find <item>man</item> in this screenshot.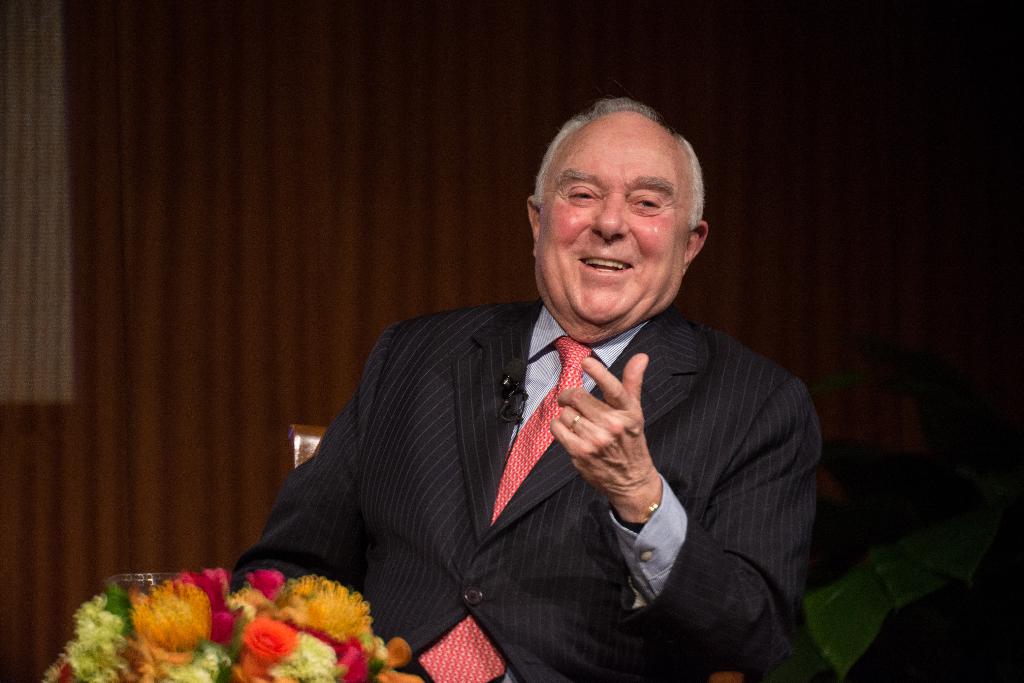
The bounding box for <item>man</item> is x1=248 y1=117 x2=809 y2=668.
